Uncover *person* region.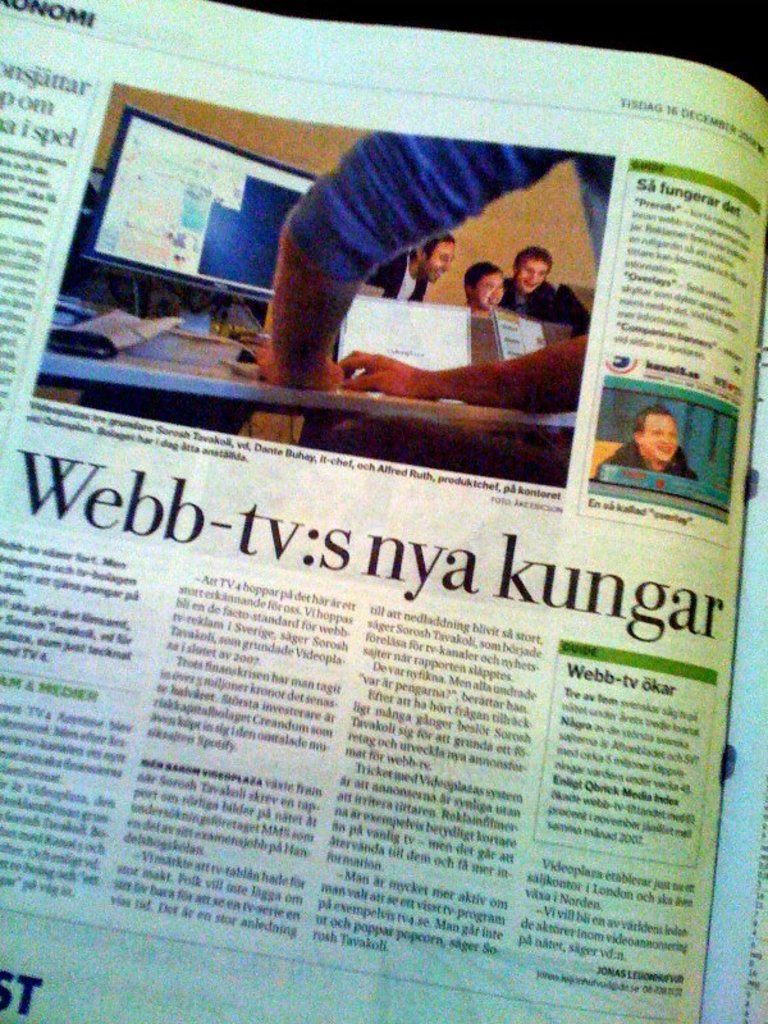
Uncovered: l=502, t=243, r=591, b=337.
